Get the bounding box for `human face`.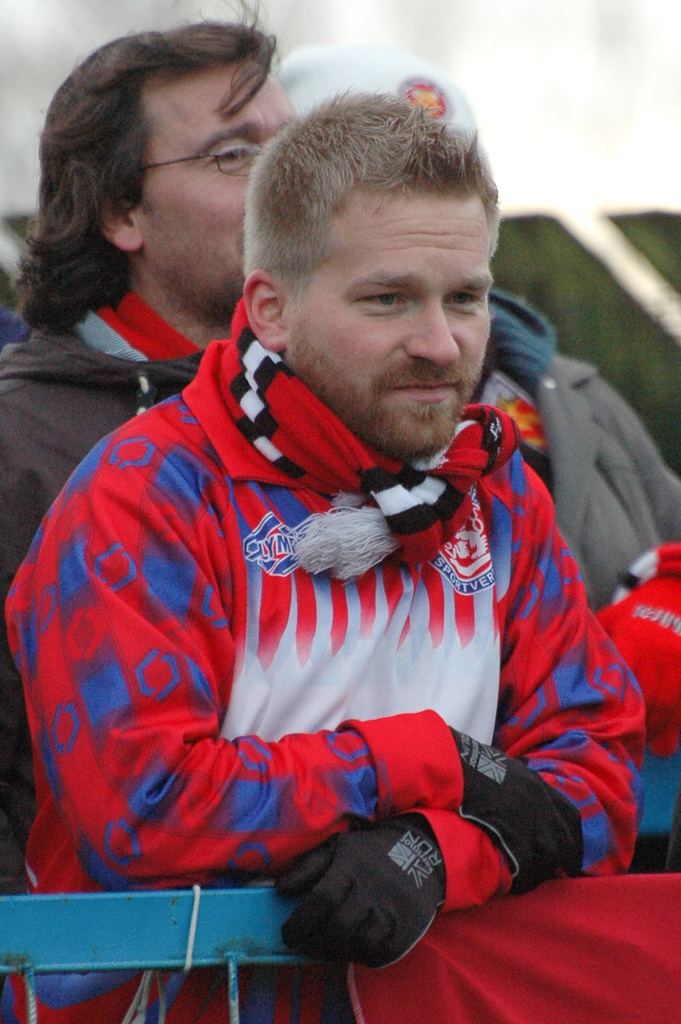
box=[283, 186, 494, 464].
